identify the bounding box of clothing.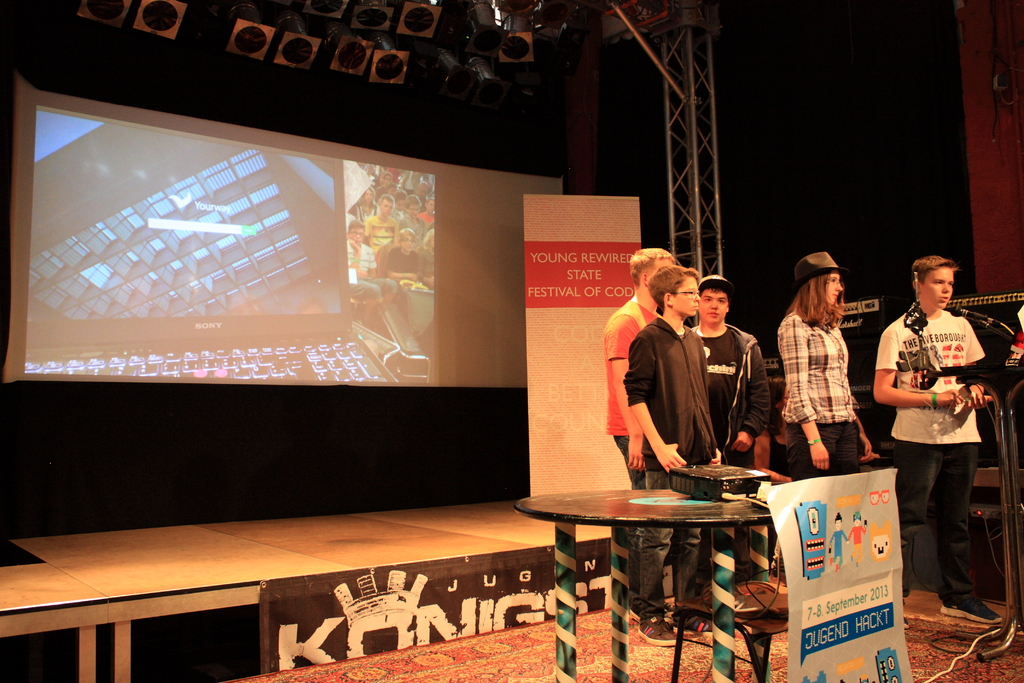
612,299,655,599.
